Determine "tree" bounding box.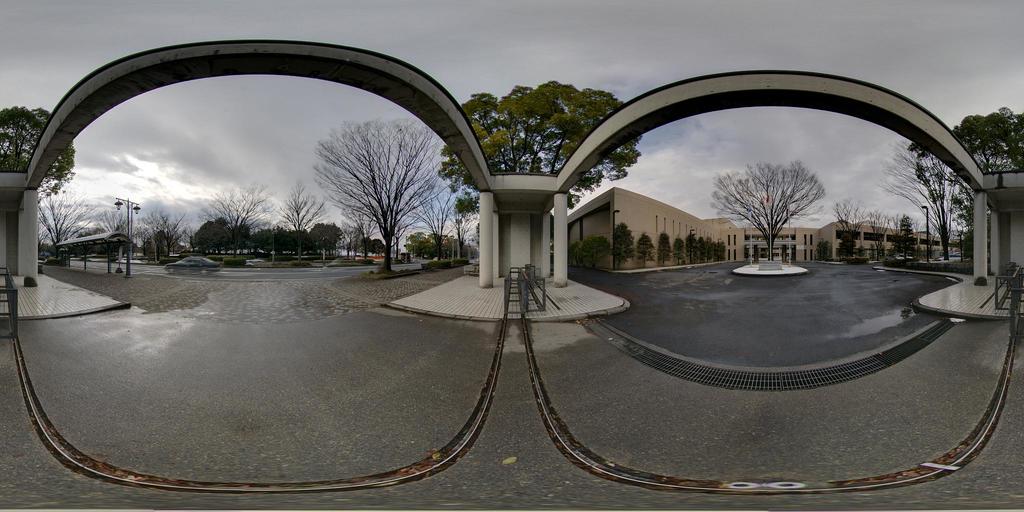
Determined: <region>876, 135, 963, 263</region>.
